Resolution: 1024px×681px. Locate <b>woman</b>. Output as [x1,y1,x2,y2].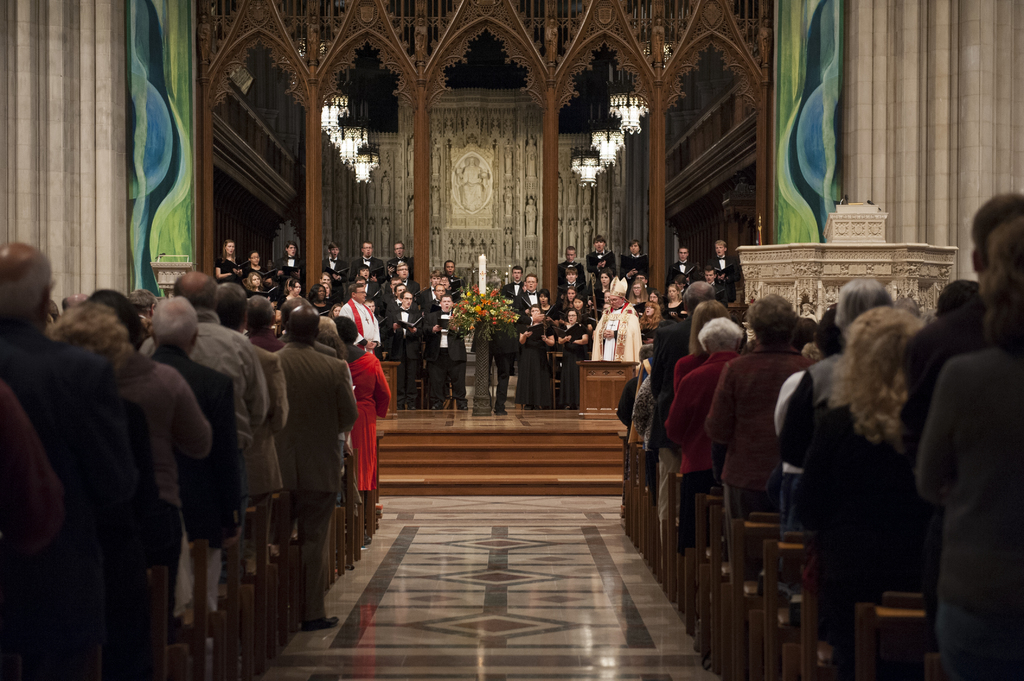
[646,288,664,305].
